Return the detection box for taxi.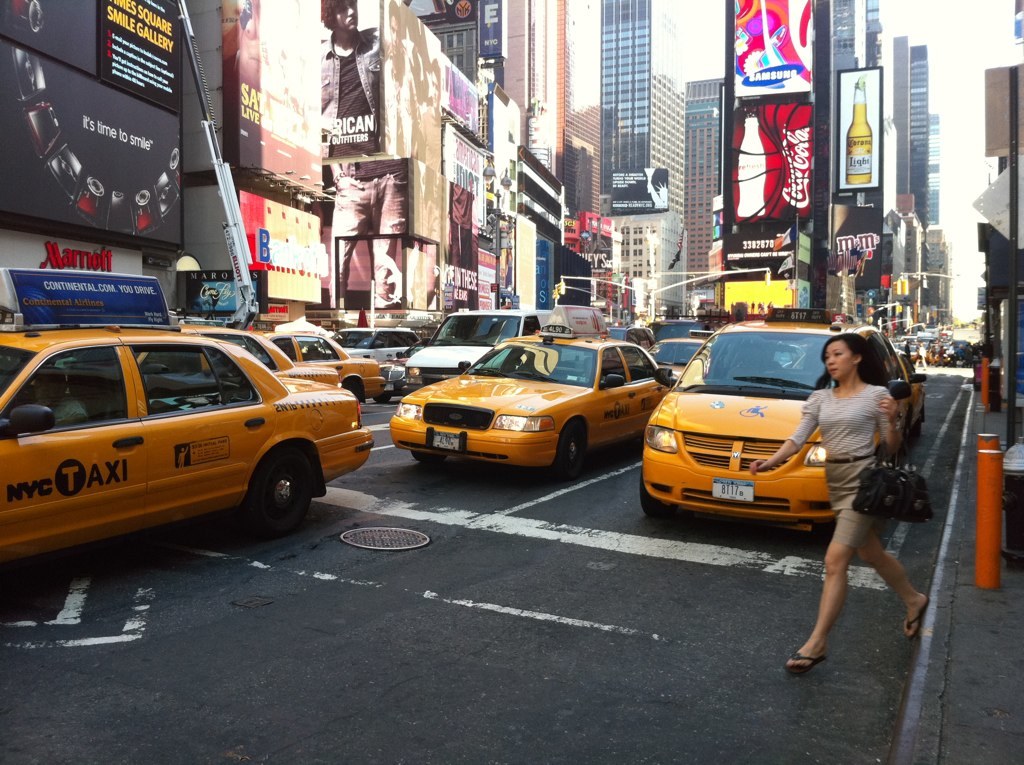
bbox=[254, 327, 387, 399].
